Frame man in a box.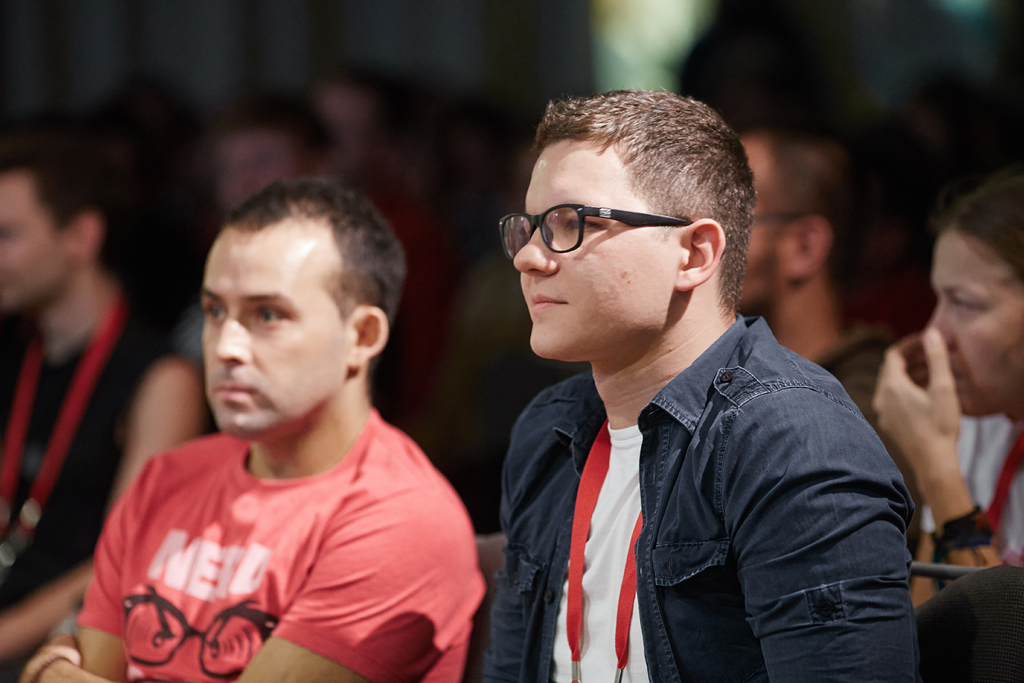
733:126:919:492.
